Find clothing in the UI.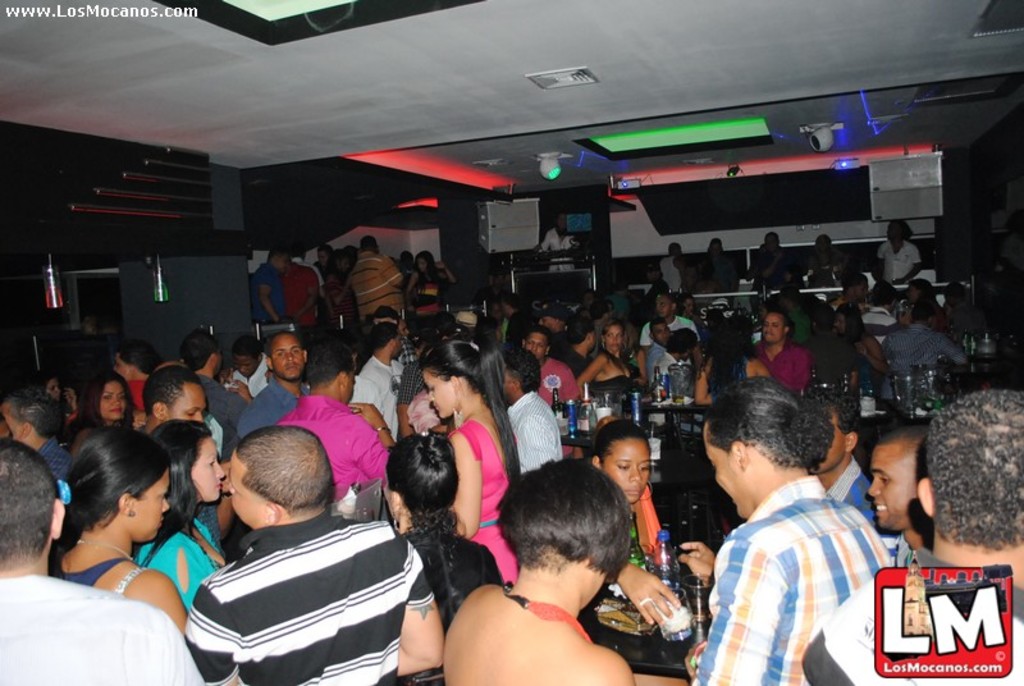
UI element at 279:393:397:493.
